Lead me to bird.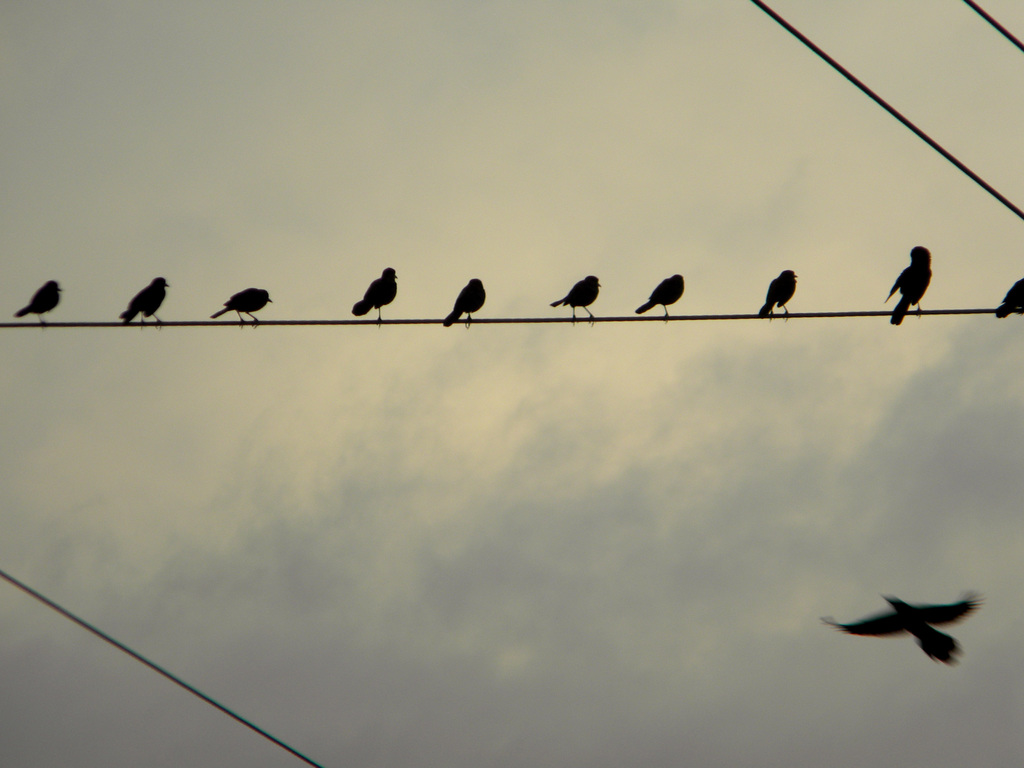
Lead to x1=118 y1=275 x2=169 y2=331.
